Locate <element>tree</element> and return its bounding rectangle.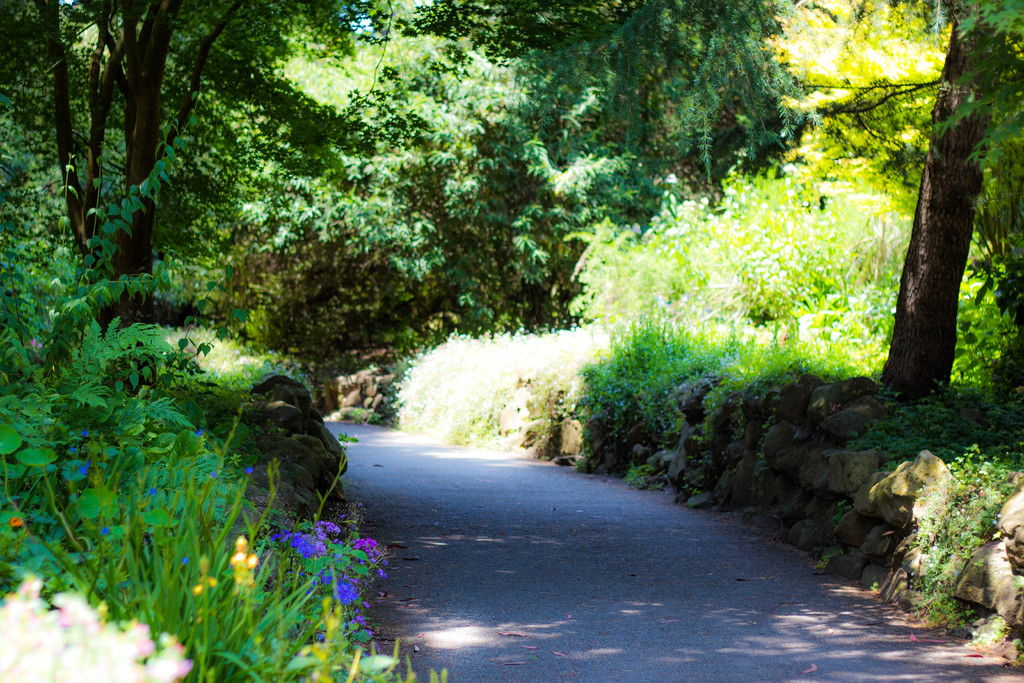
BBox(0, 101, 458, 682).
